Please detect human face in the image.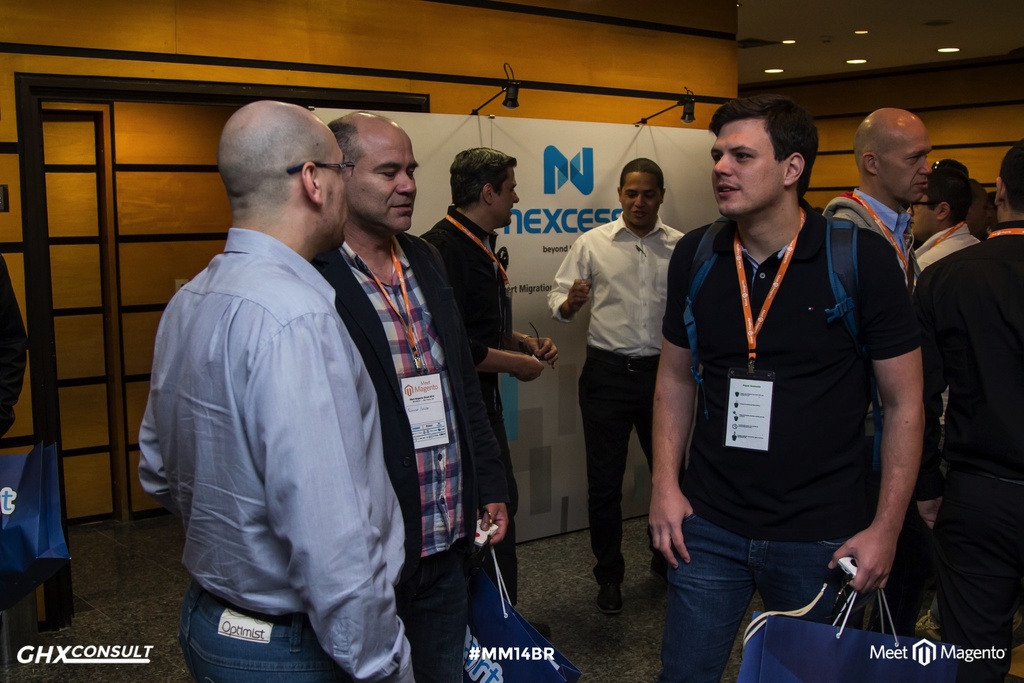
623, 177, 660, 231.
